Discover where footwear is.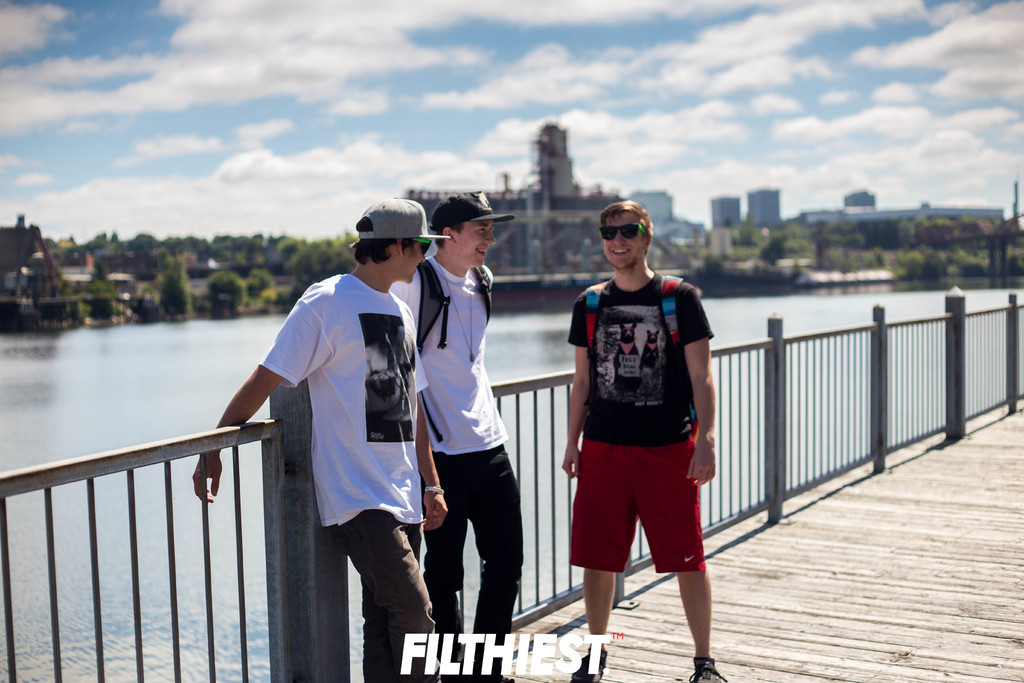
Discovered at Rect(686, 654, 730, 680).
